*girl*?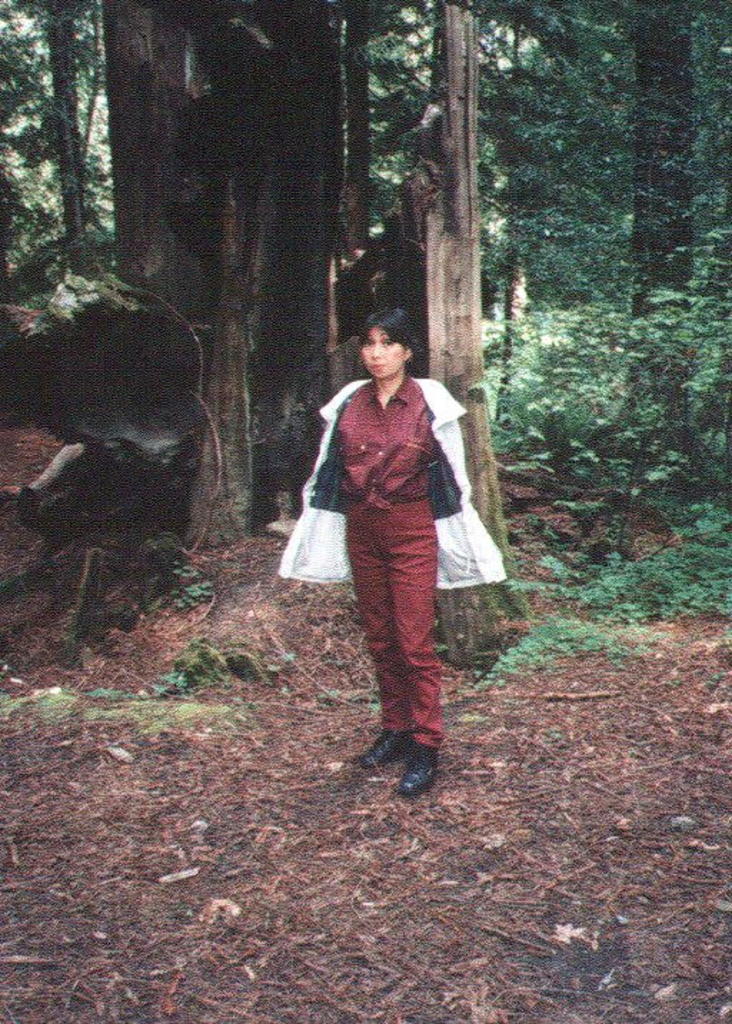
<box>272,309,505,792</box>
